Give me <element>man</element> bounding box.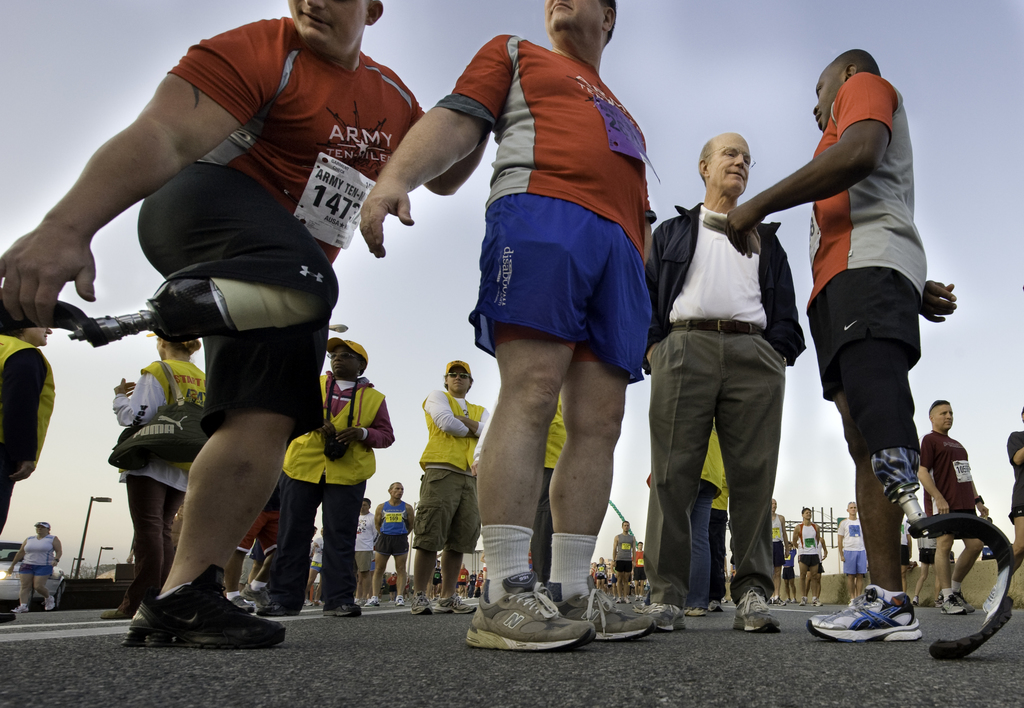
crop(791, 504, 825, 602).
